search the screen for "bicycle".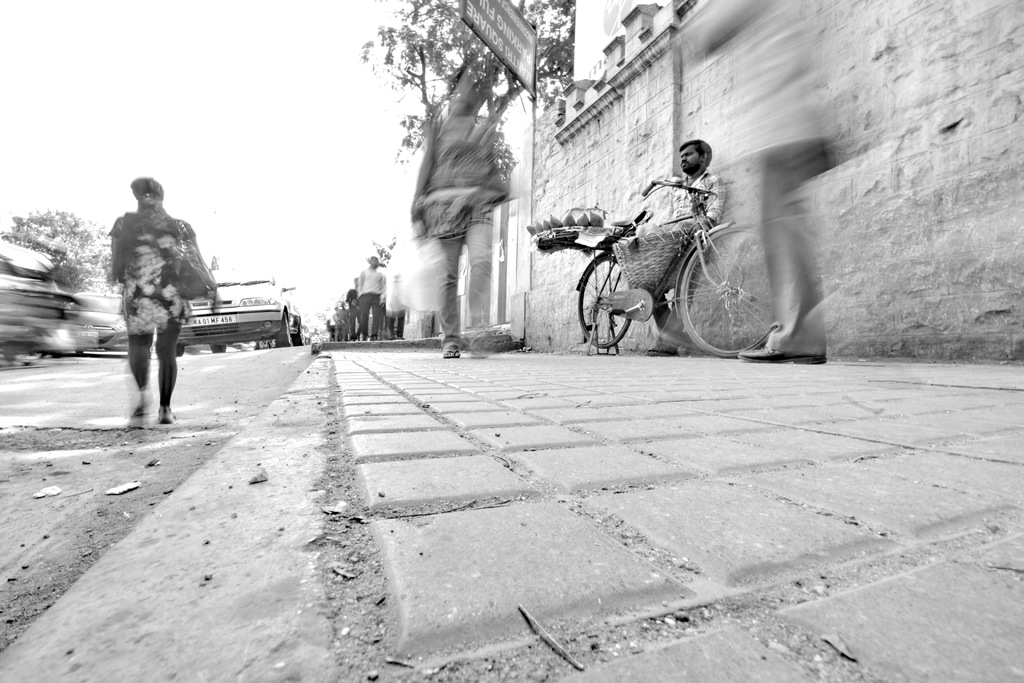
Found at box=[587, 194, 782, 349].
